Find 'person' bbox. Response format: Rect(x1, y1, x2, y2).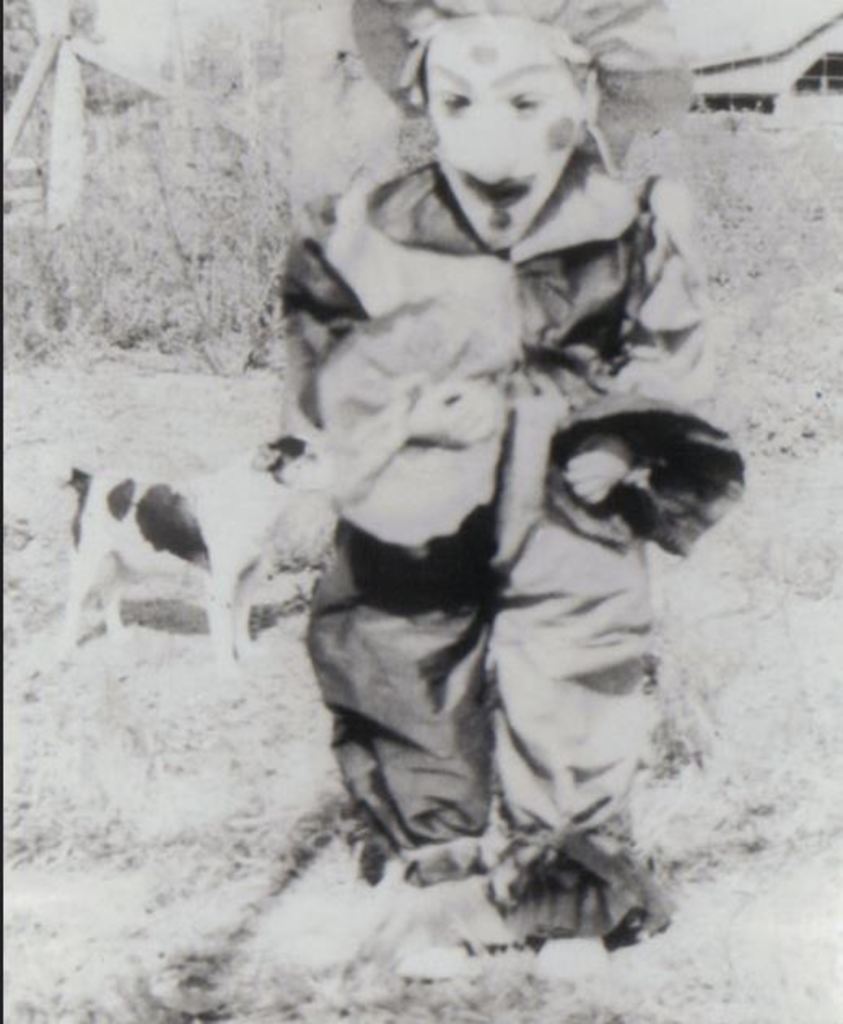
Rect(272, 29, 739, 956).
